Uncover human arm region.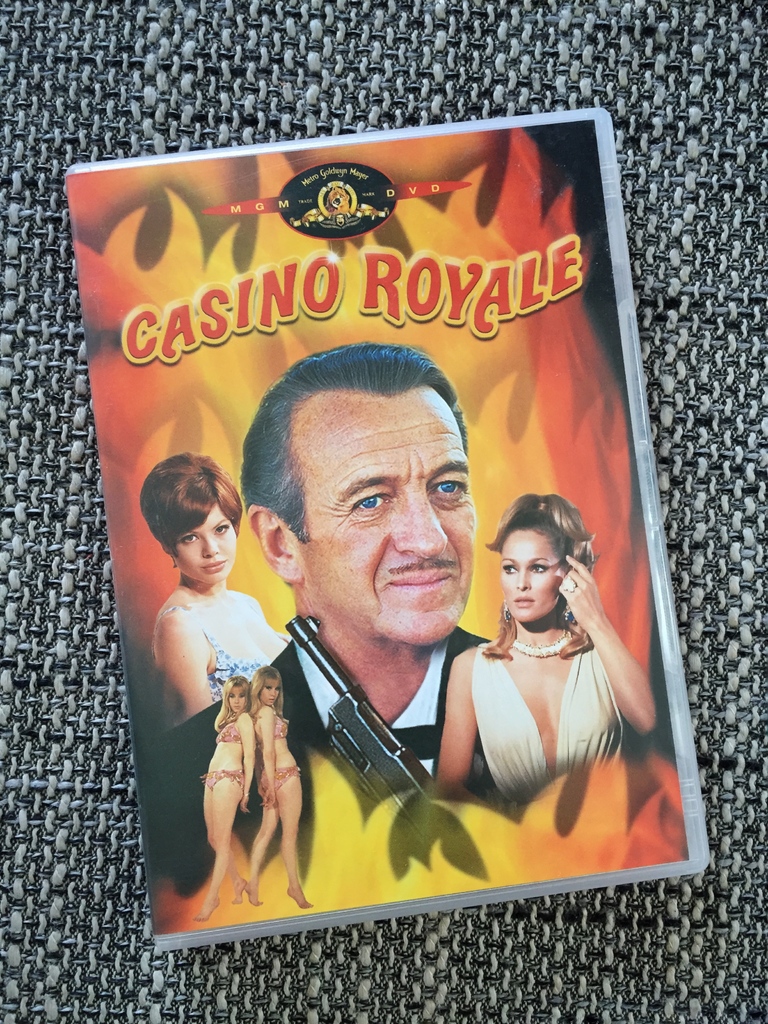
Uncovered: {"left": 232, "top": 710, "right": 262, "bottom": 806}.
